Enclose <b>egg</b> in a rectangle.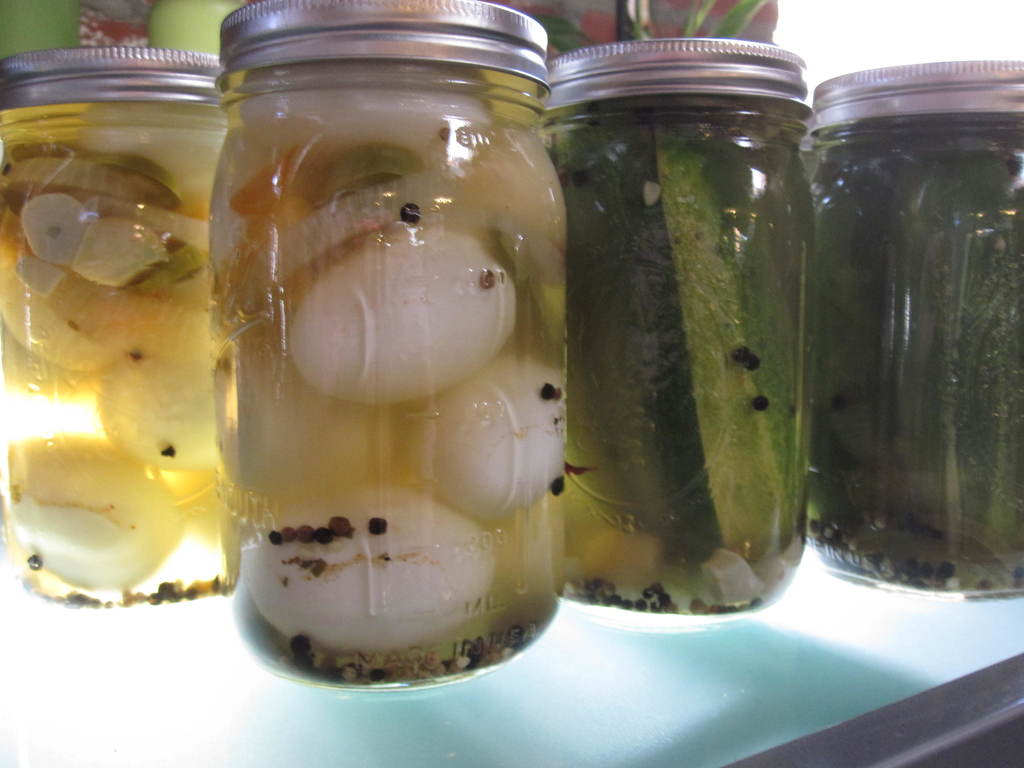
<bbox>212, 339, 378, 493</bbox>.
